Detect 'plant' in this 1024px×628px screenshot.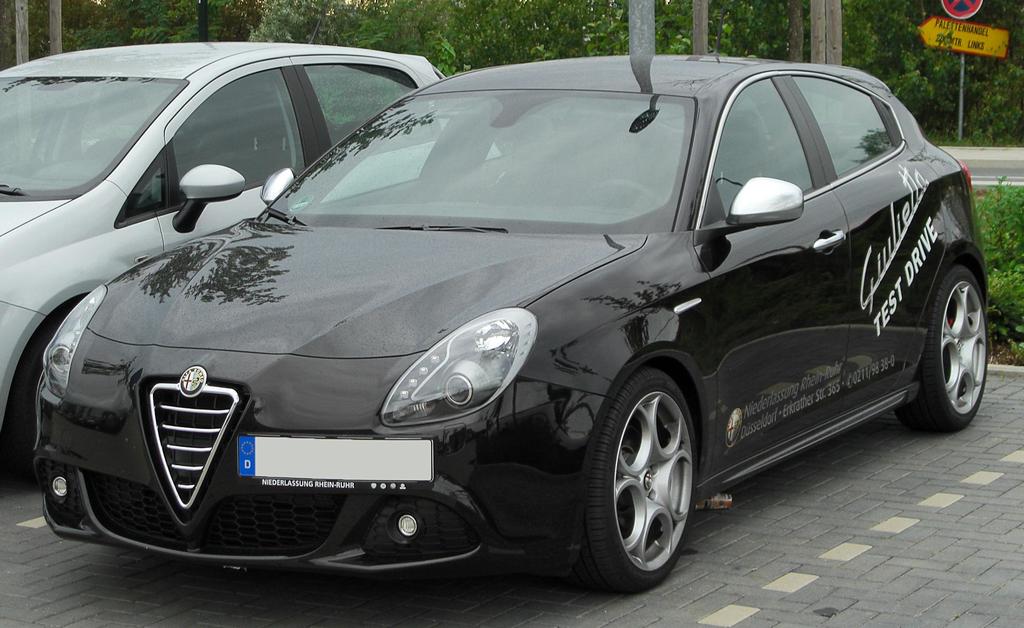
Detection: <region>959, 173, 1023, 370</region>.
